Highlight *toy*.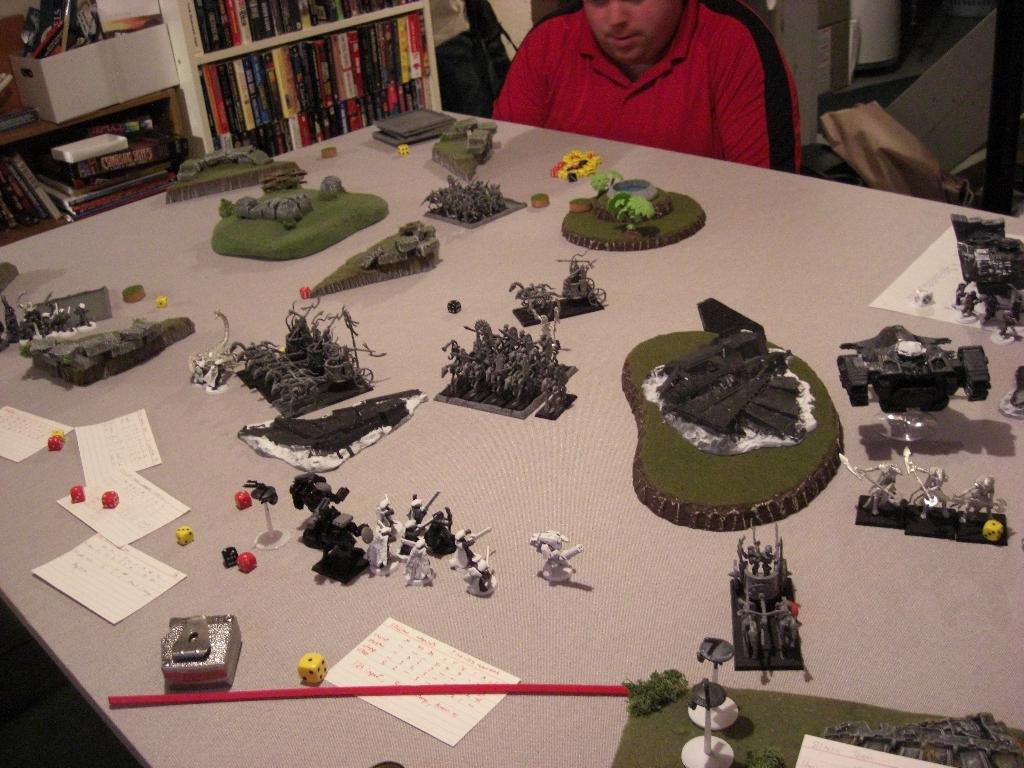
Highlighted region: [x1=305, y1=506, x2=368, y2=588].
